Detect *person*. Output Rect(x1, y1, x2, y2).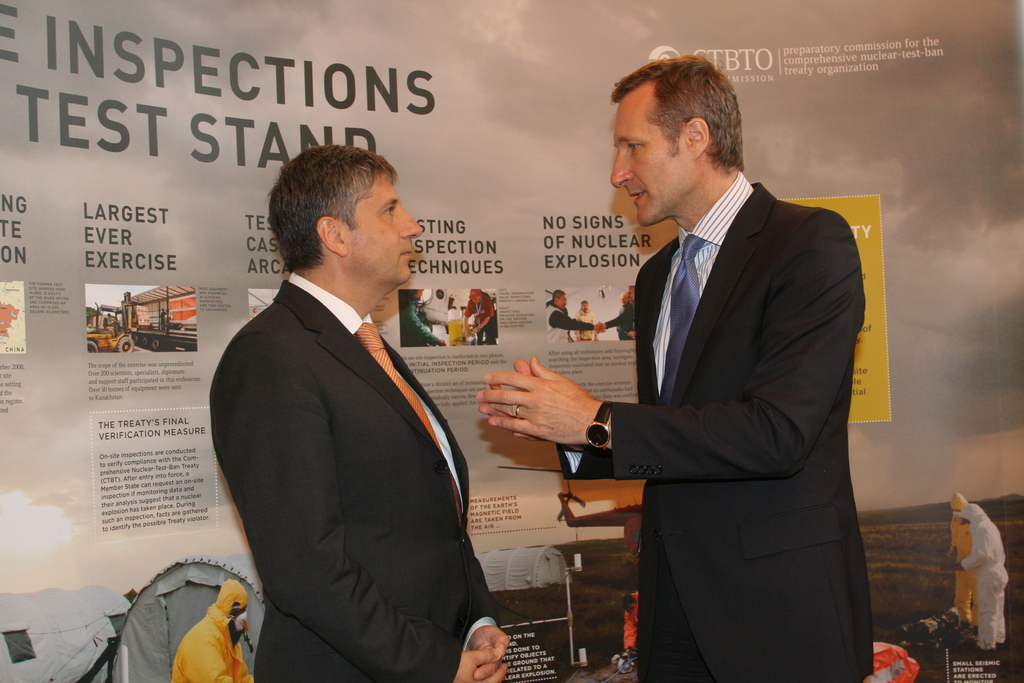
Rect(943, 498, 1008, 653).
